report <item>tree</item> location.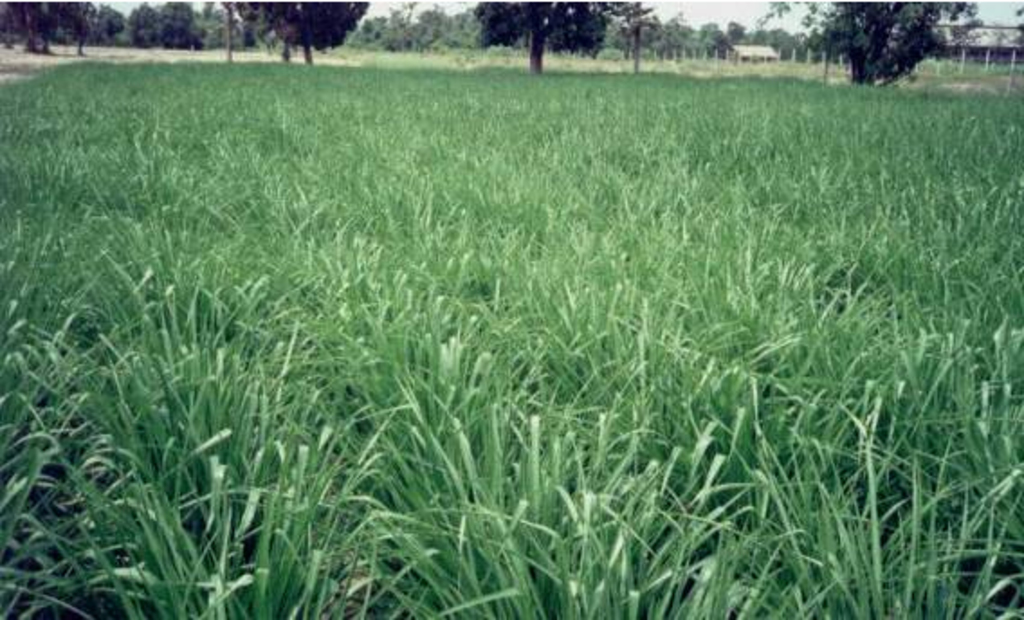
Report: <bbox>126, 2, 160, 38</bbox>.
